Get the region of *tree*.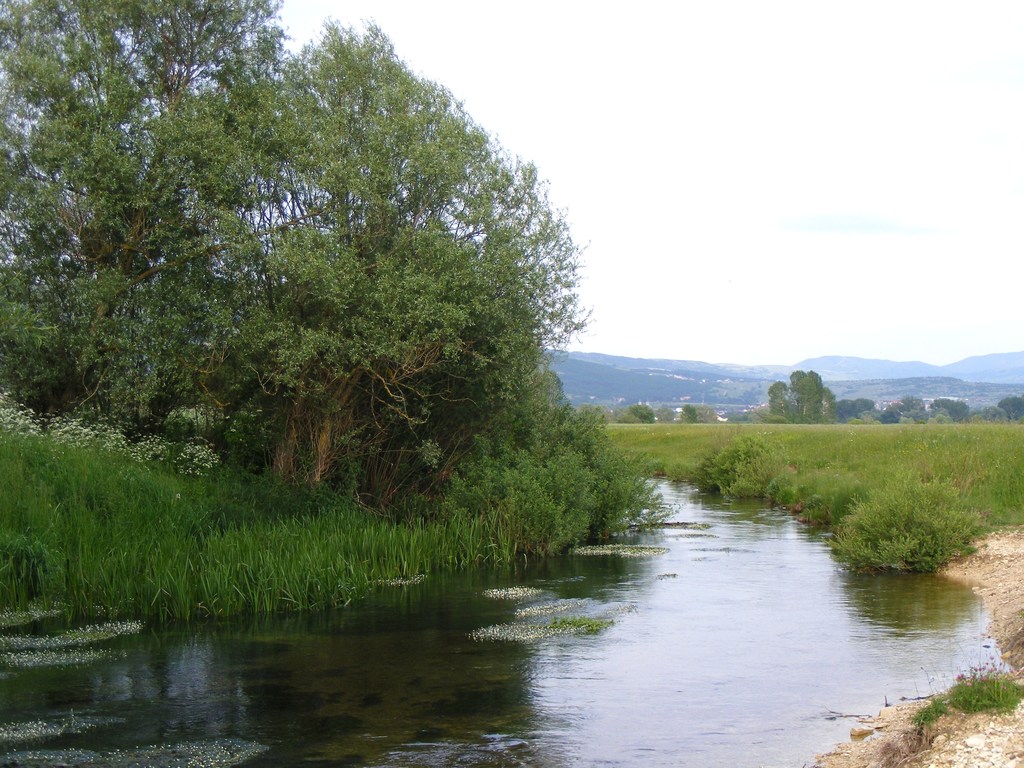
Rect(978, 397, 999, 421).
